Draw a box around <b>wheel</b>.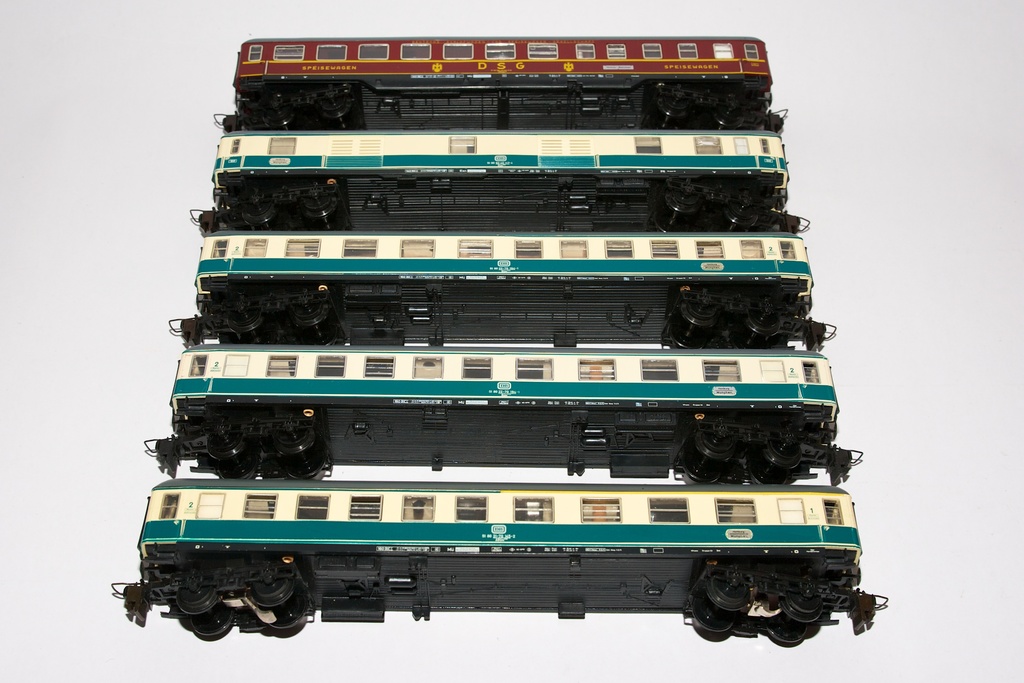
{"left": 264, "top": 428, "right": 314, "bottom": 456}.
